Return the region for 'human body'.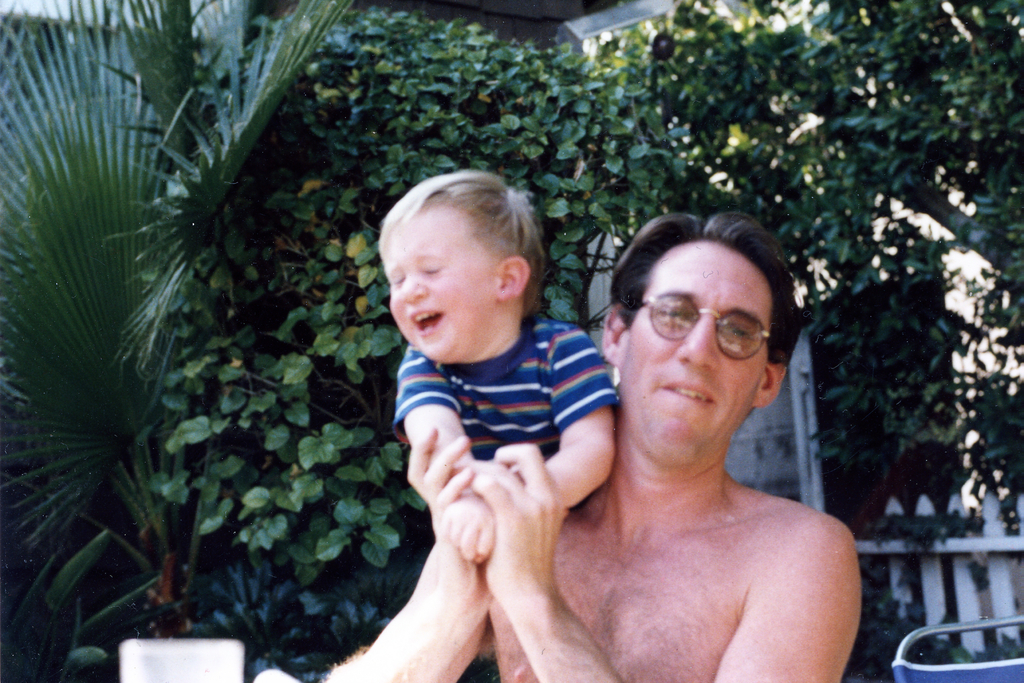
detection(264, 194, 870, 673).
